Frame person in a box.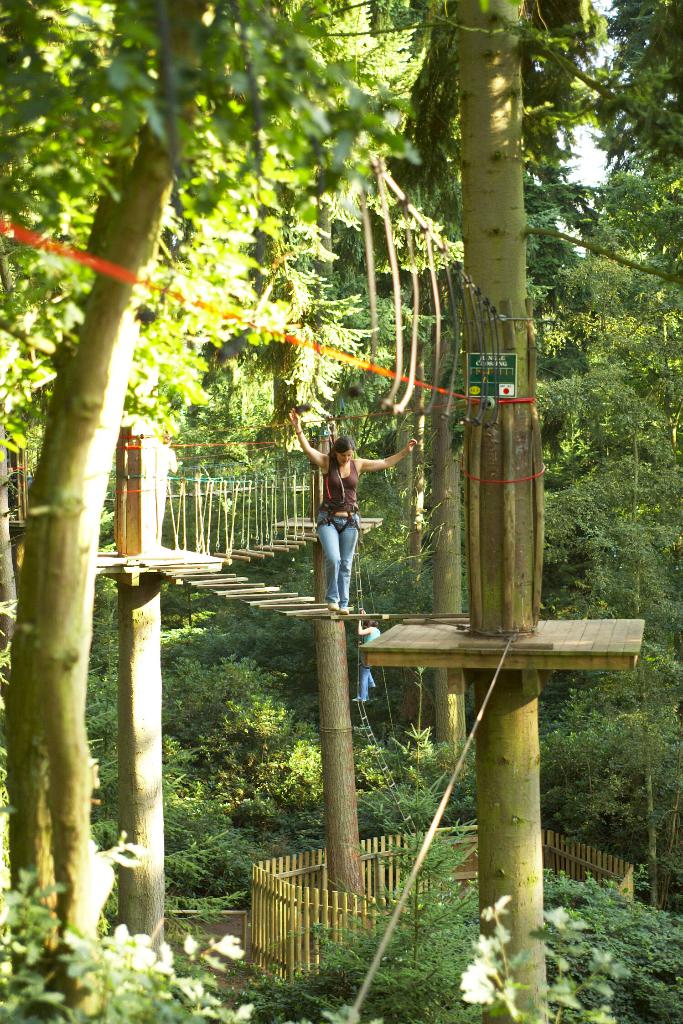
161, 430, 187, 521.
